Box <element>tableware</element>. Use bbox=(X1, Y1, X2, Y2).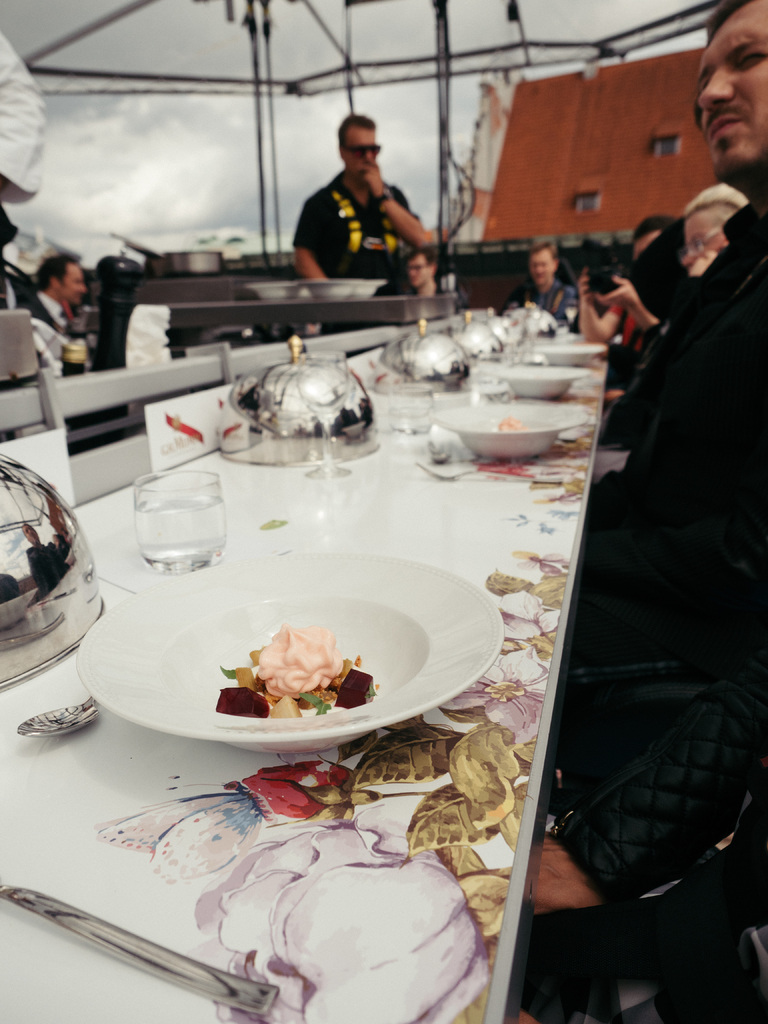
bbox=(16, 688, 98, 742).
